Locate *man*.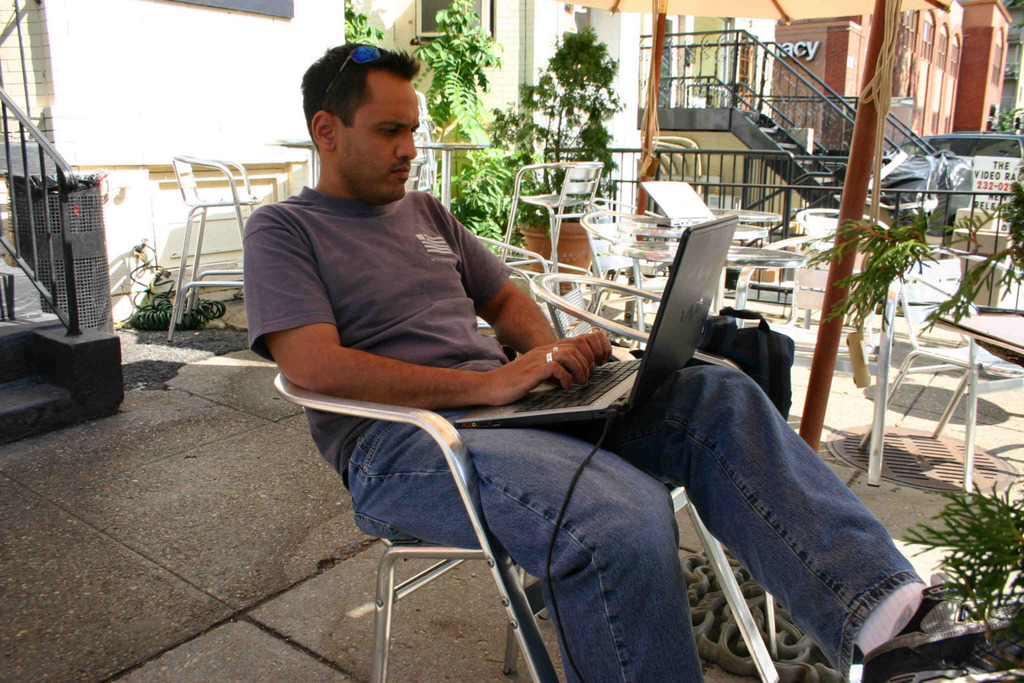
Bounding box: detection(230, 30, 1023, 682).
